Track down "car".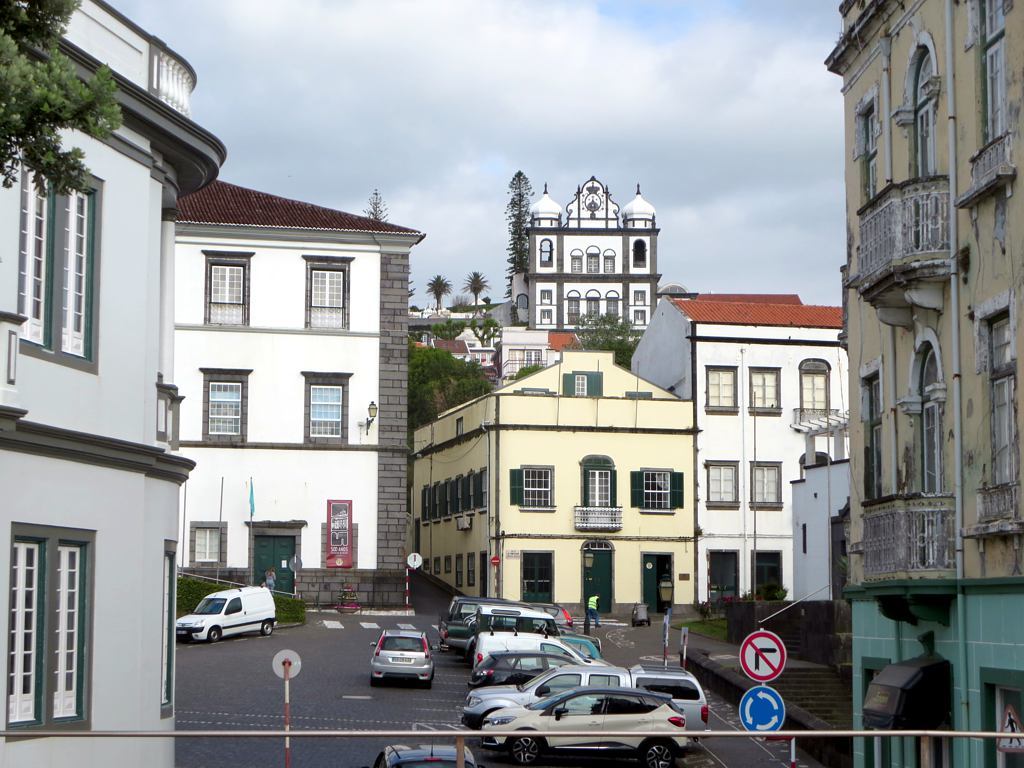
Tracked to x1=372 y1=738 x2=474 y2=767.
